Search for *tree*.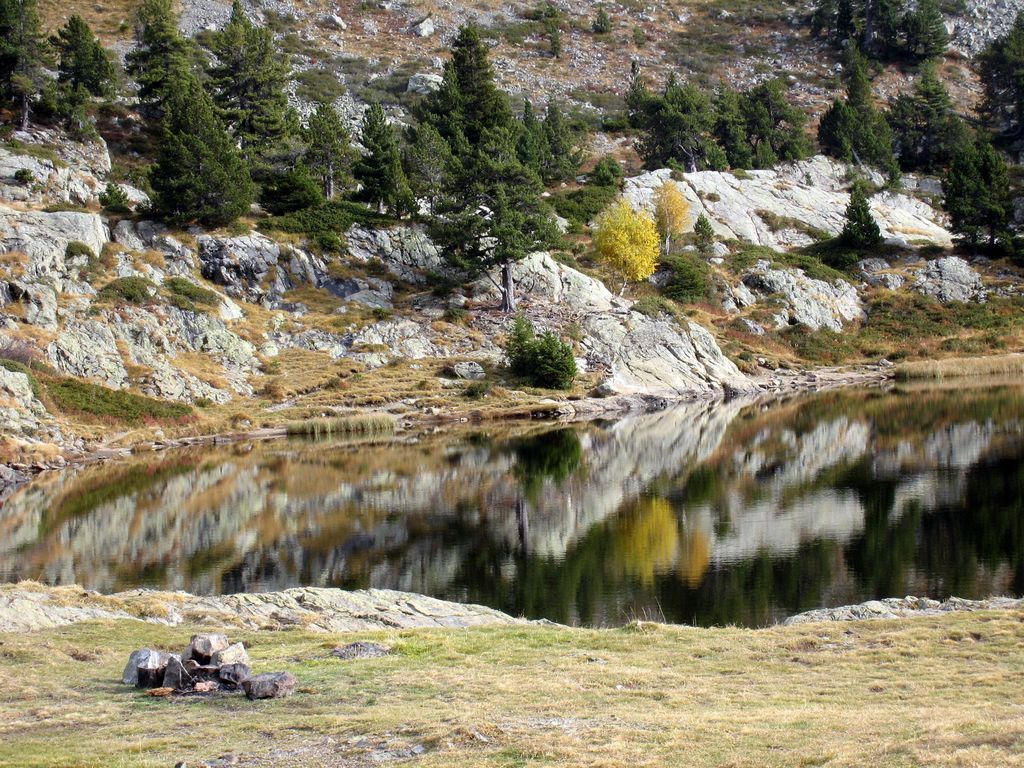
Found at region(0, 0, 358, 257).
